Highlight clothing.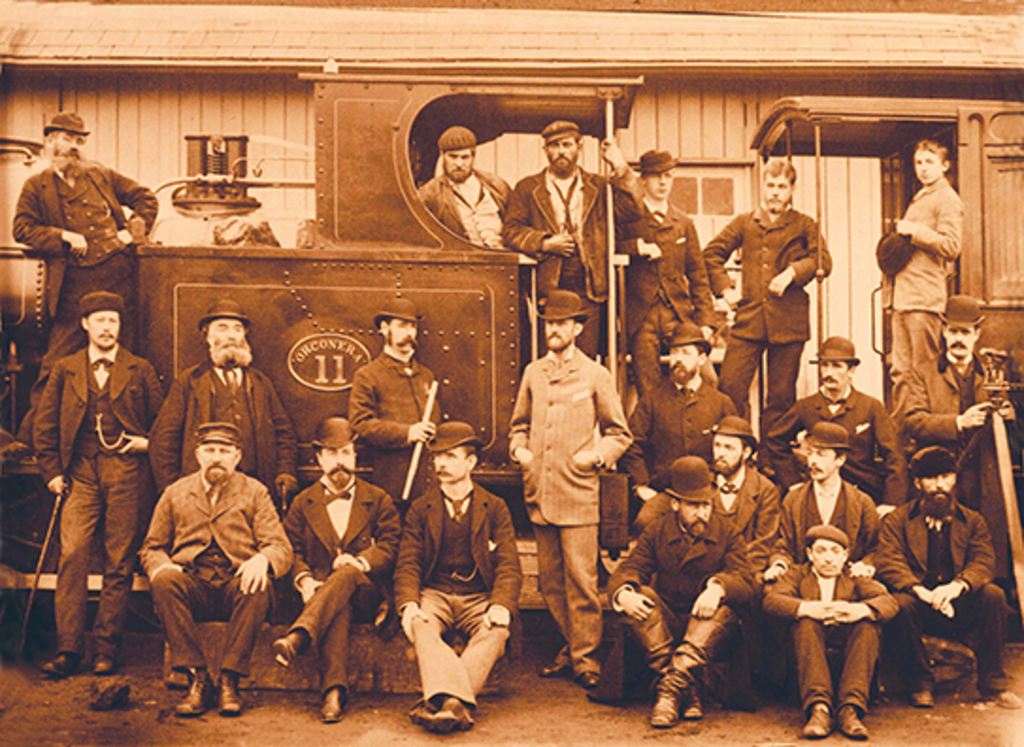
Highlighted region: (626,374,749,490).
